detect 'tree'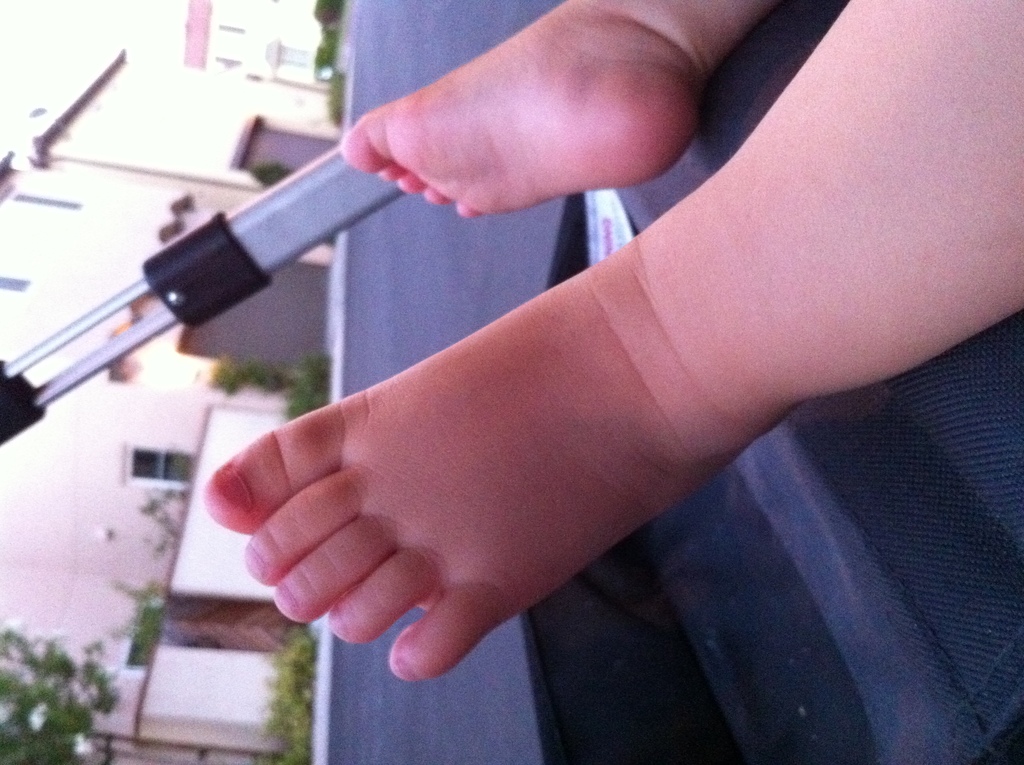
BBox(123, 588, 152, 640)
